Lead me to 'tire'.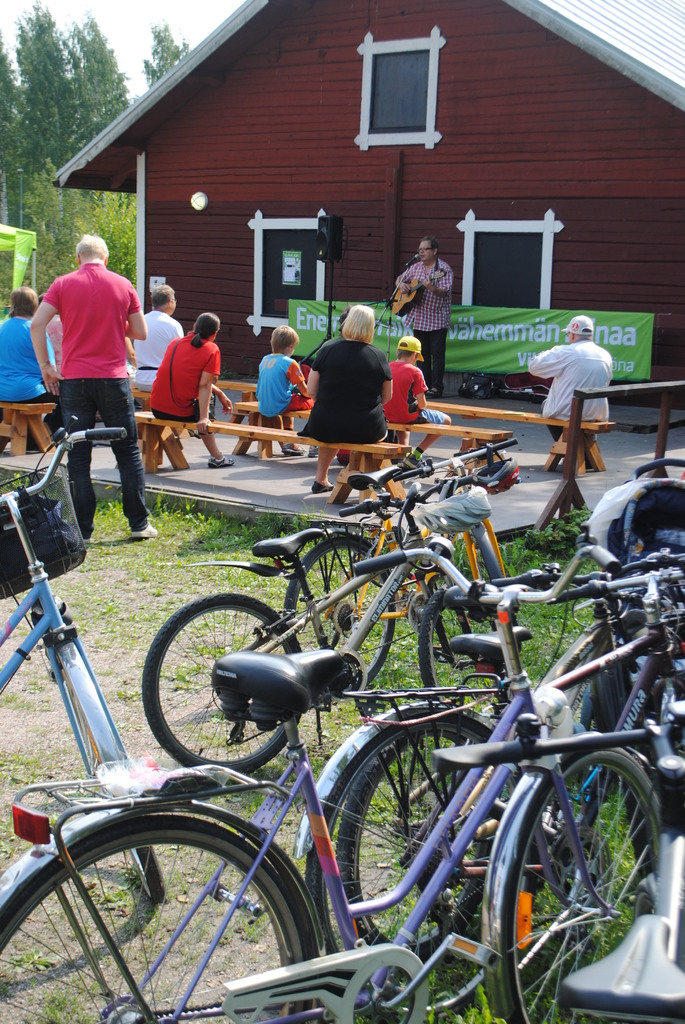
Lead to rect(60, 666, 165, 902).
